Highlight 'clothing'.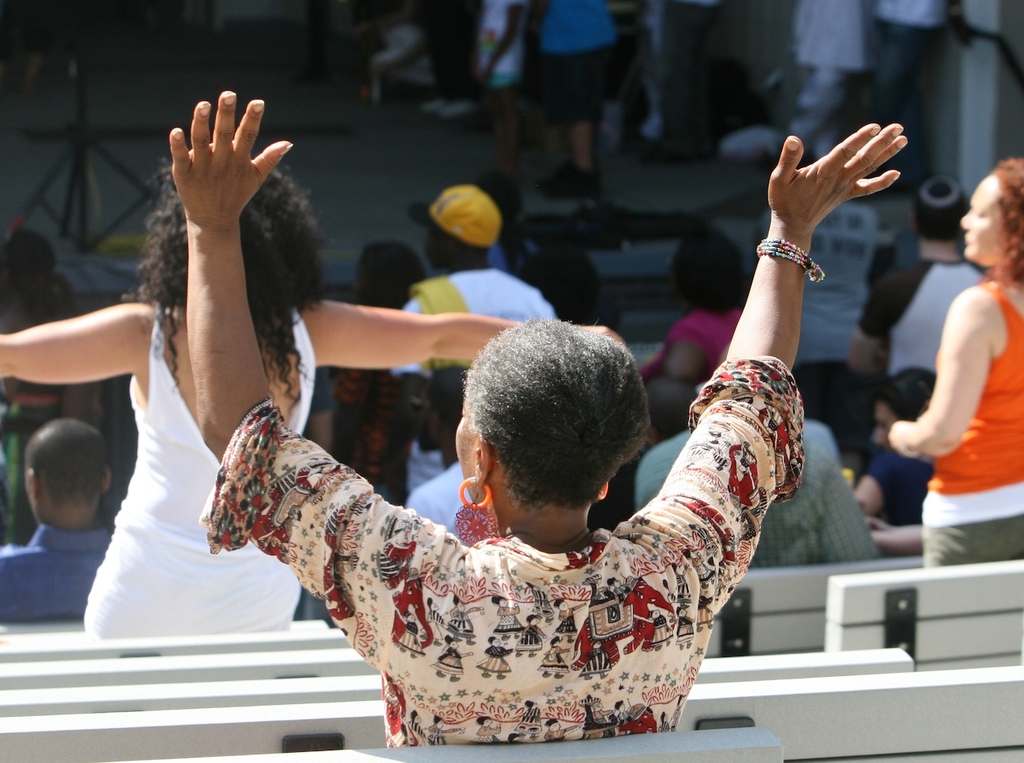
Highlighted region: bbox=[795, 0, 863, 72].
